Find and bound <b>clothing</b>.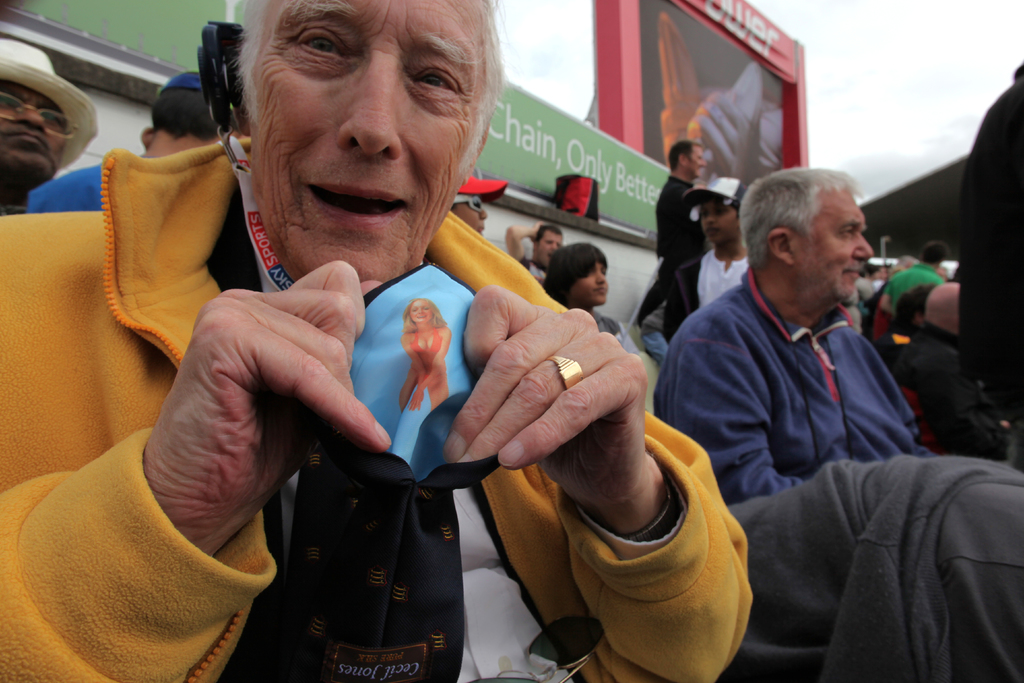
Bound: locate(945, 84, 1023, 399).
